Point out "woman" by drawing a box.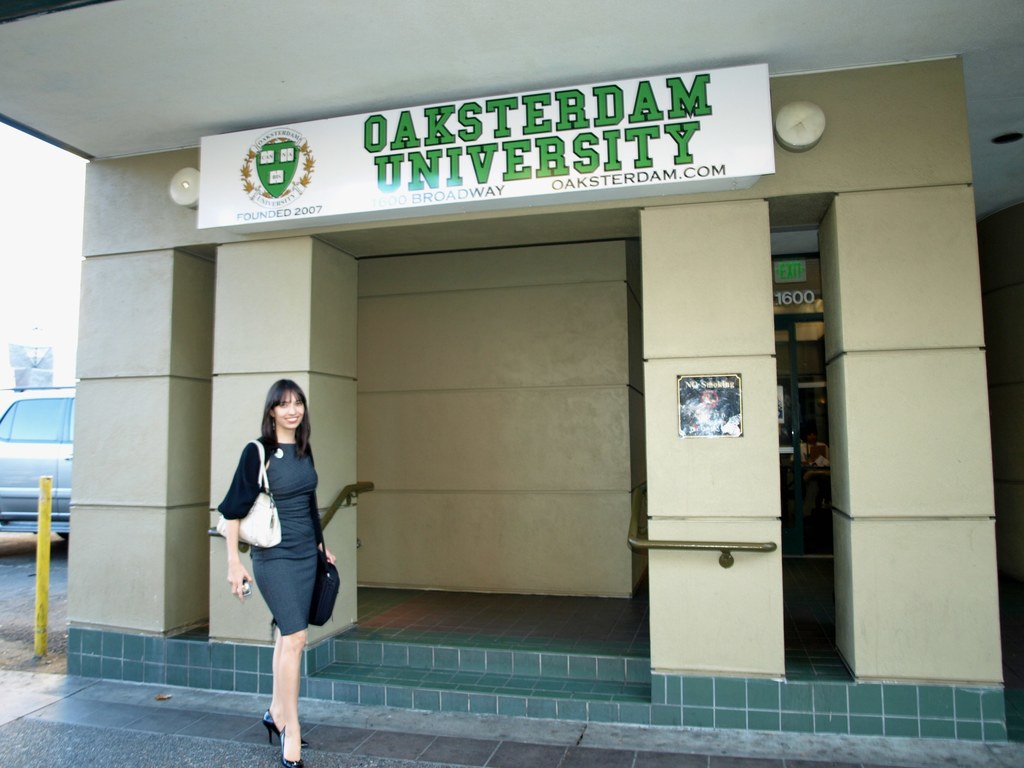
[x1=228, y1=371, x2=342, y2=723].
